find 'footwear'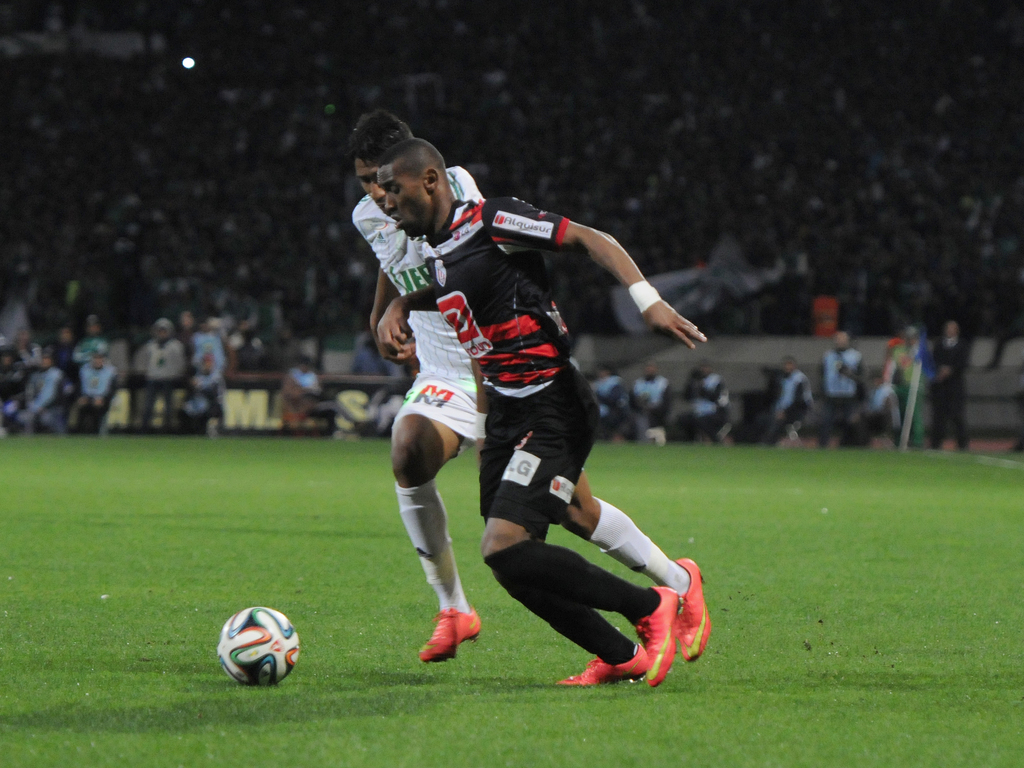
bbox=[419, 601, 479, 664]
